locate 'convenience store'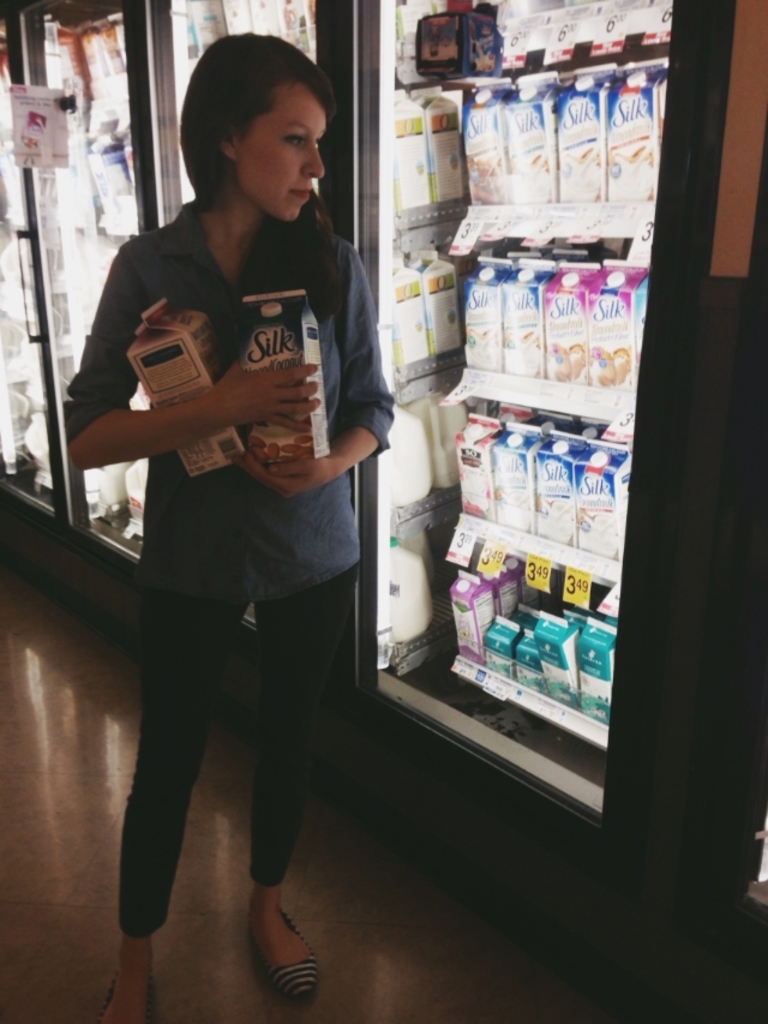
bbox=(61, 0, 755, 904)
